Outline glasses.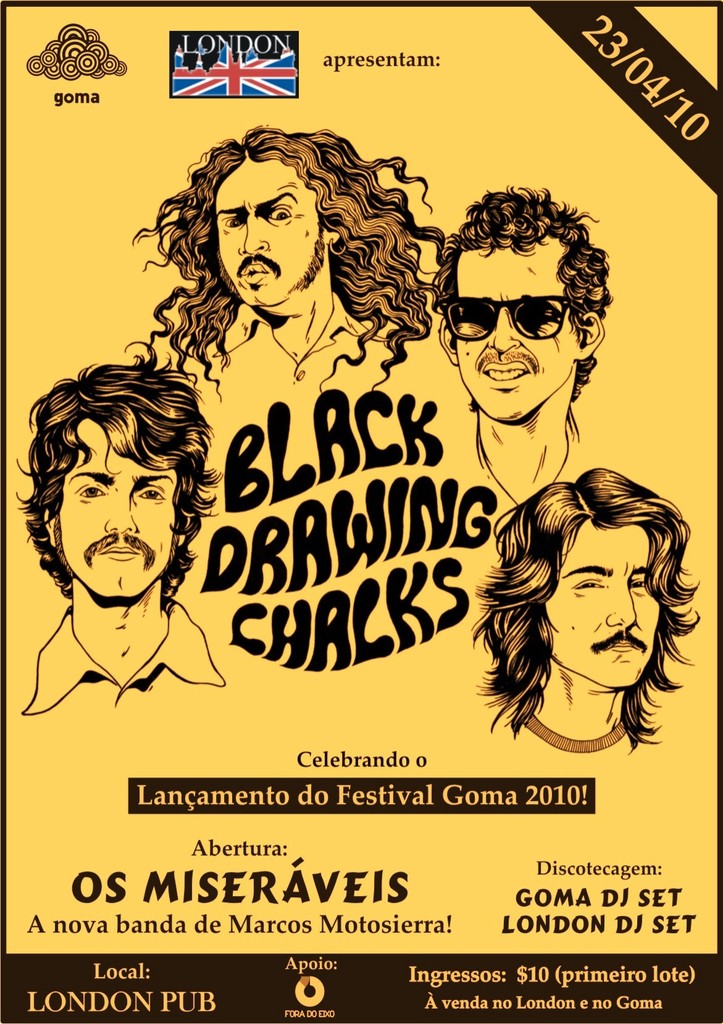
Outline: box(444, 294, 569, 339).
